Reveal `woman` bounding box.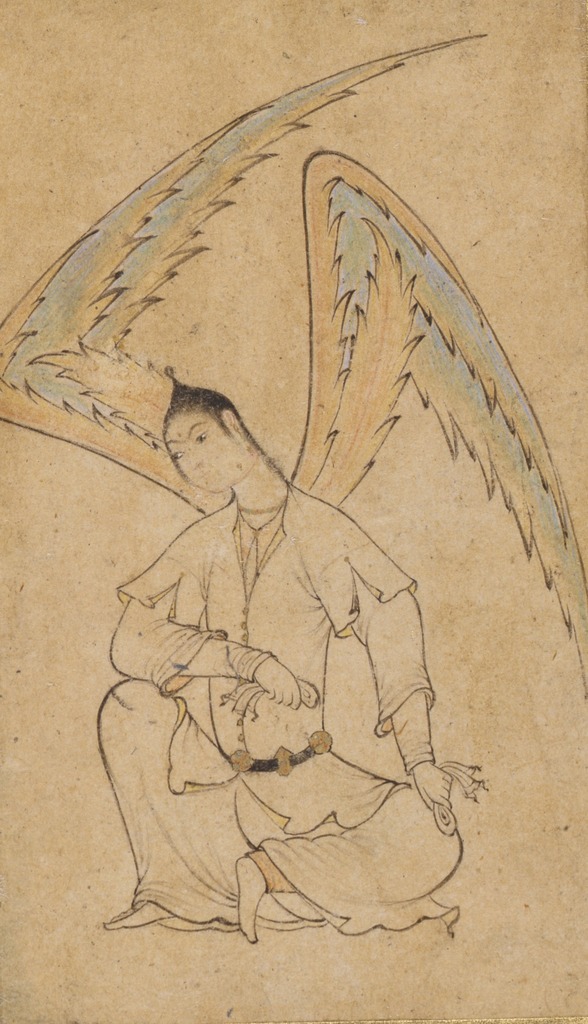
Revealed: x1=99, y1=338, x2=457, y2=906.
